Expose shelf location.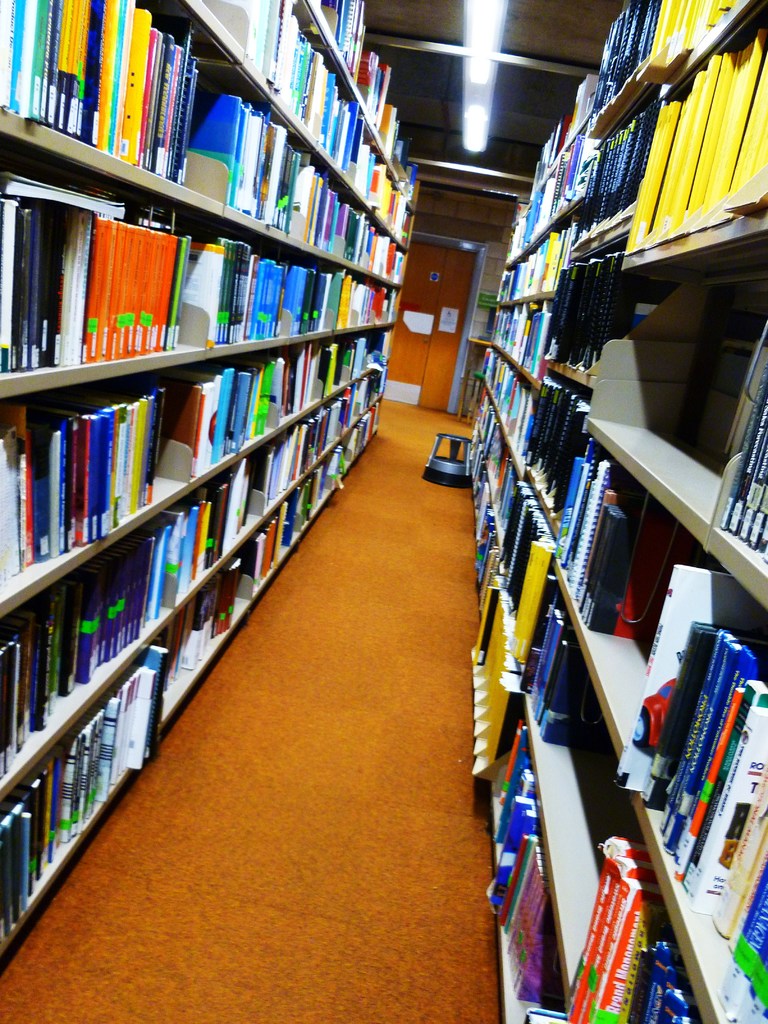
Exposed at detection(184, 0, 408, 251).
